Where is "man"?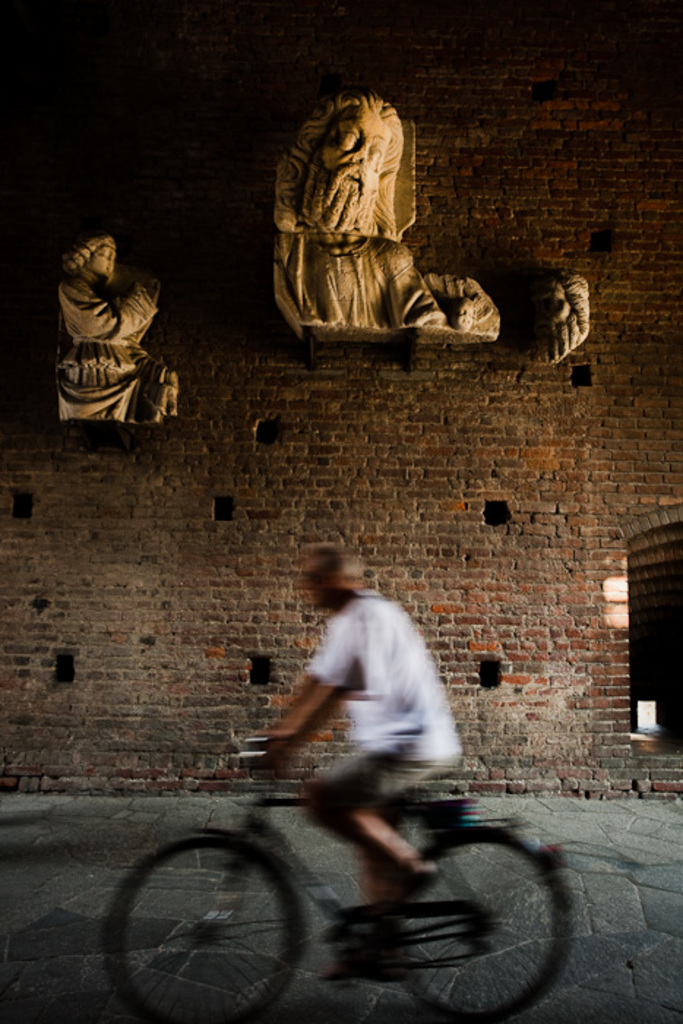
271,546,472,930.
